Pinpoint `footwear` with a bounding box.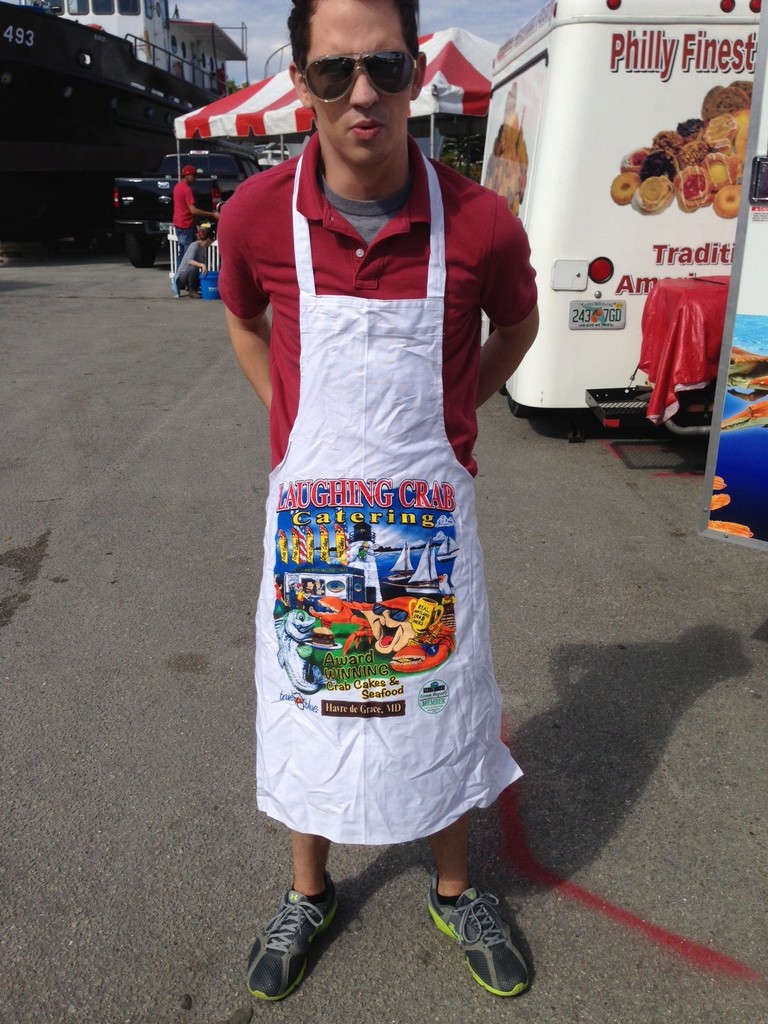
{"left": 239, "top": 874, "right": 344, "bottom": 1009}.
